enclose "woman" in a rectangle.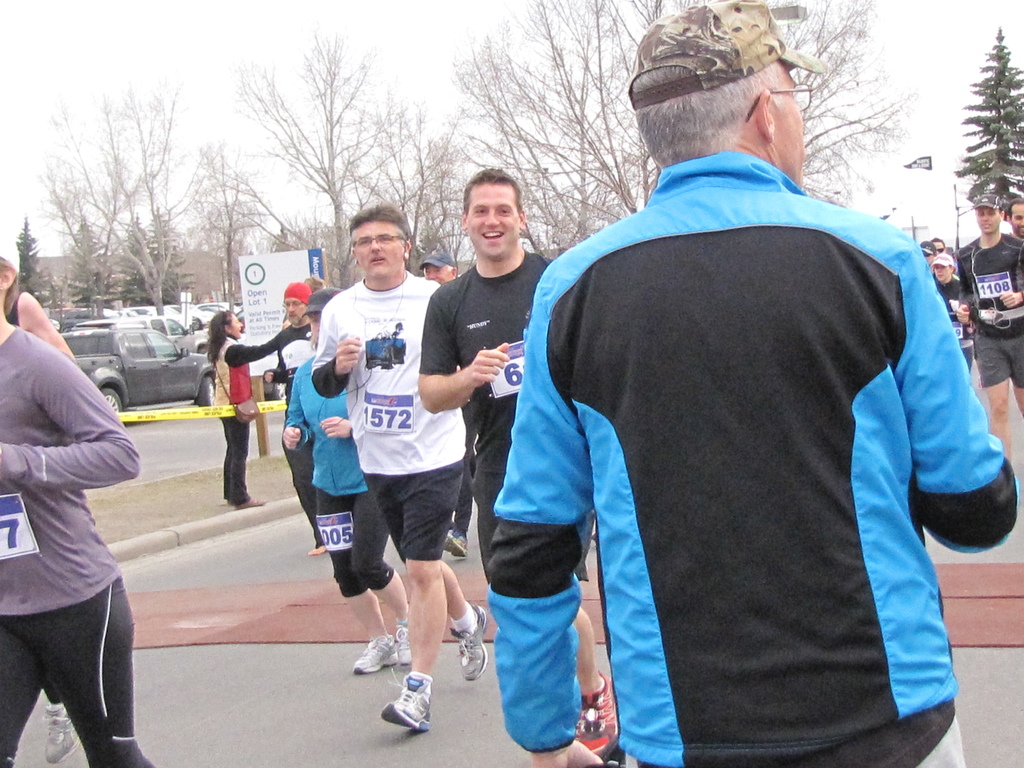
(927, 248, 981, 373).
